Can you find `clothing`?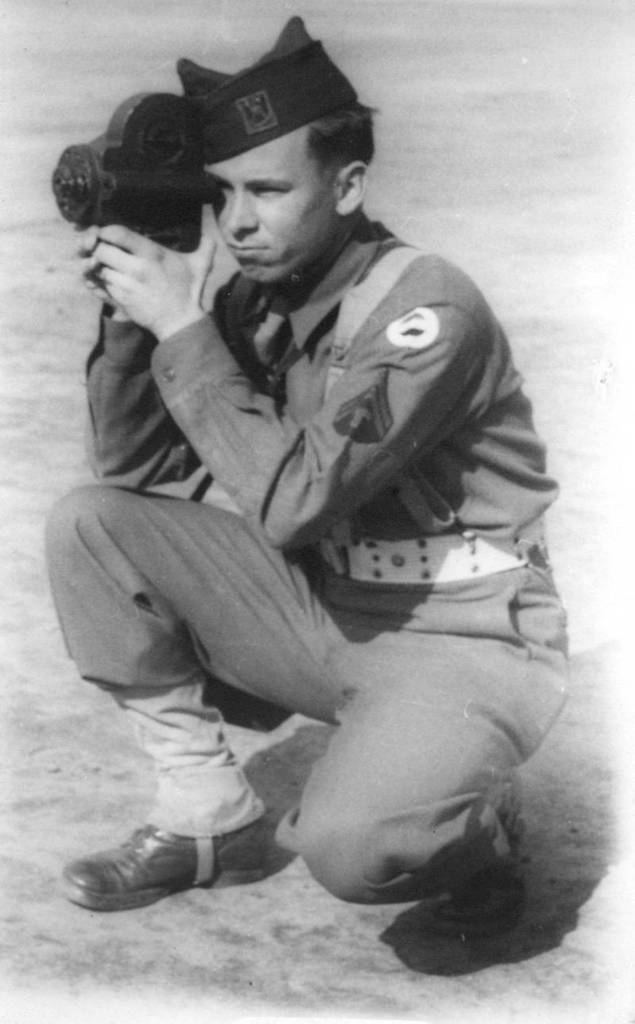
Yes, bounding box: 76/183/595/934.
